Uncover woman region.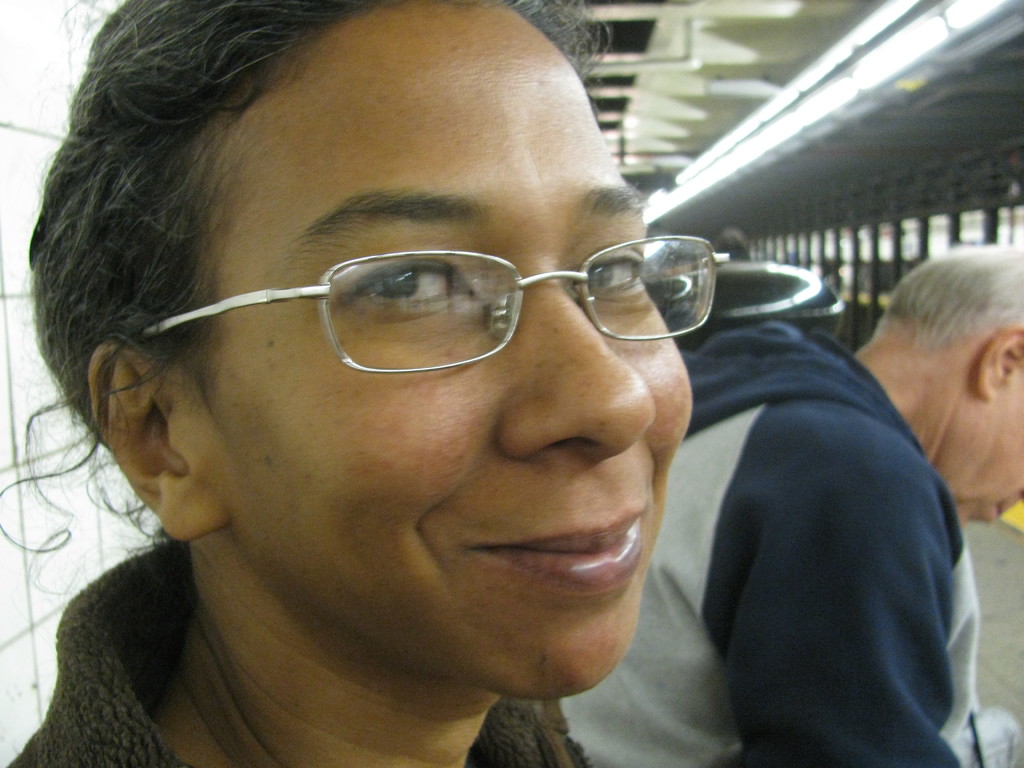
Uncovered: detection(2, 0, 726, 767).
